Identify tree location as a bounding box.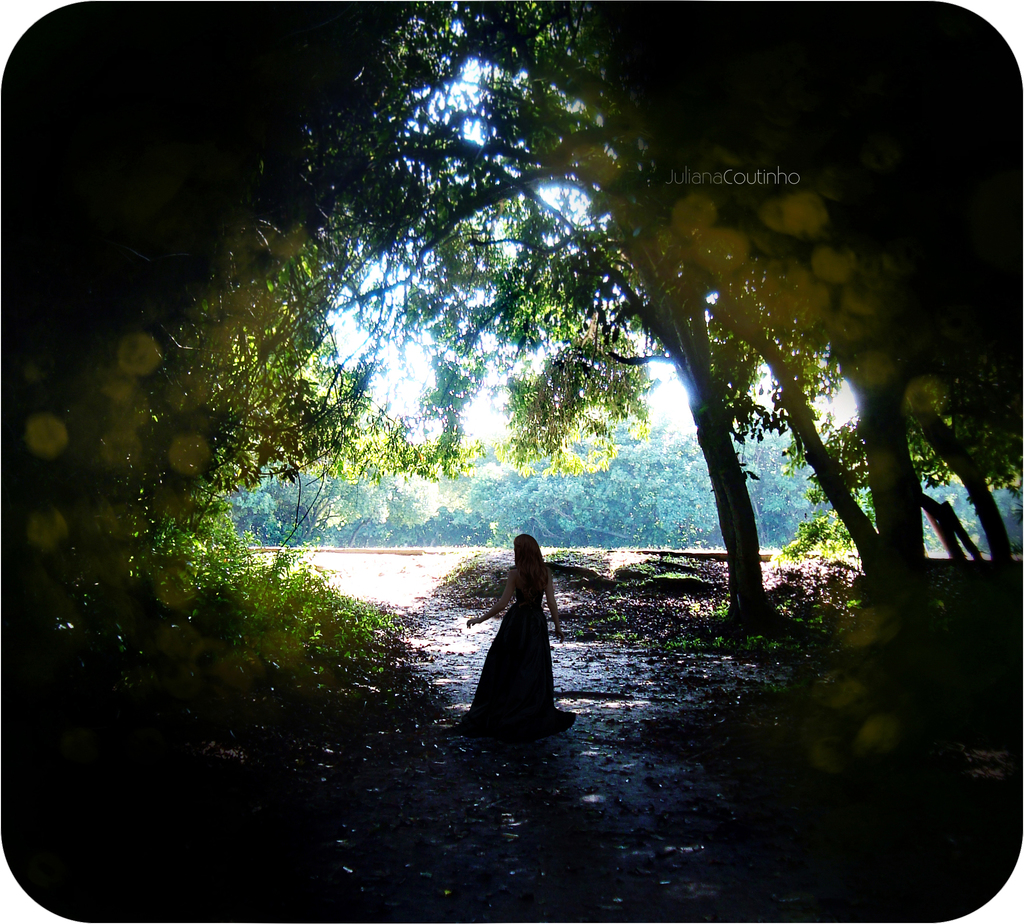
[x1=402, y1=392, x2=726, y2=550].
